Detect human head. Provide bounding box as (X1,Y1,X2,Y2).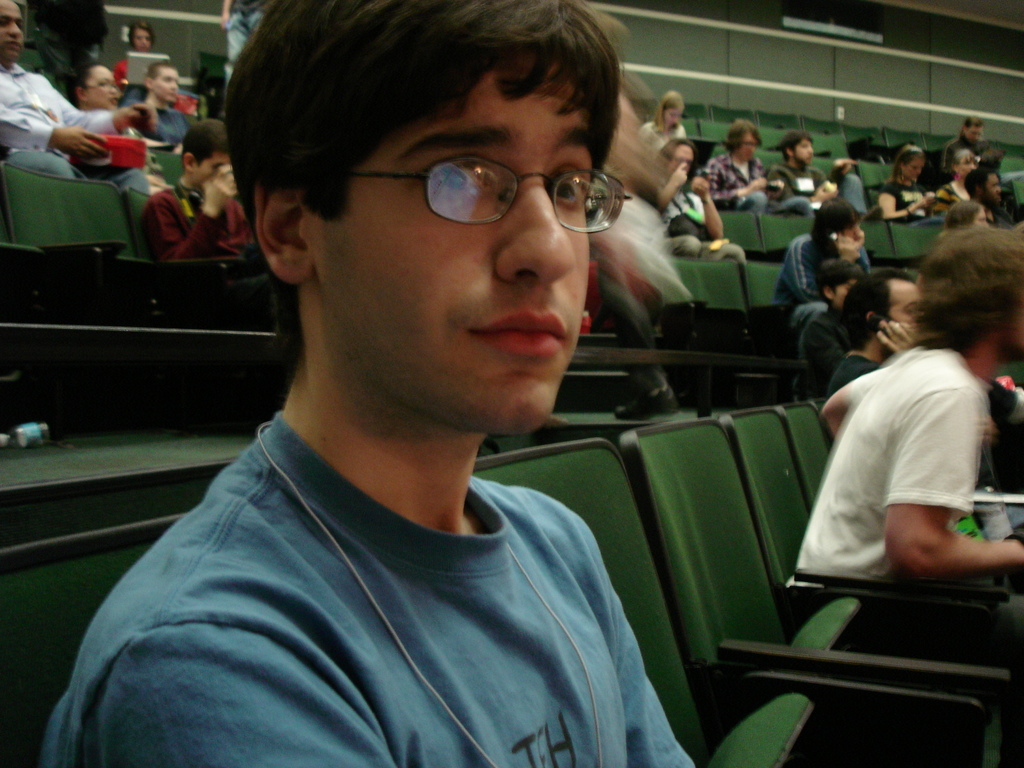
(0,0,26,64).
